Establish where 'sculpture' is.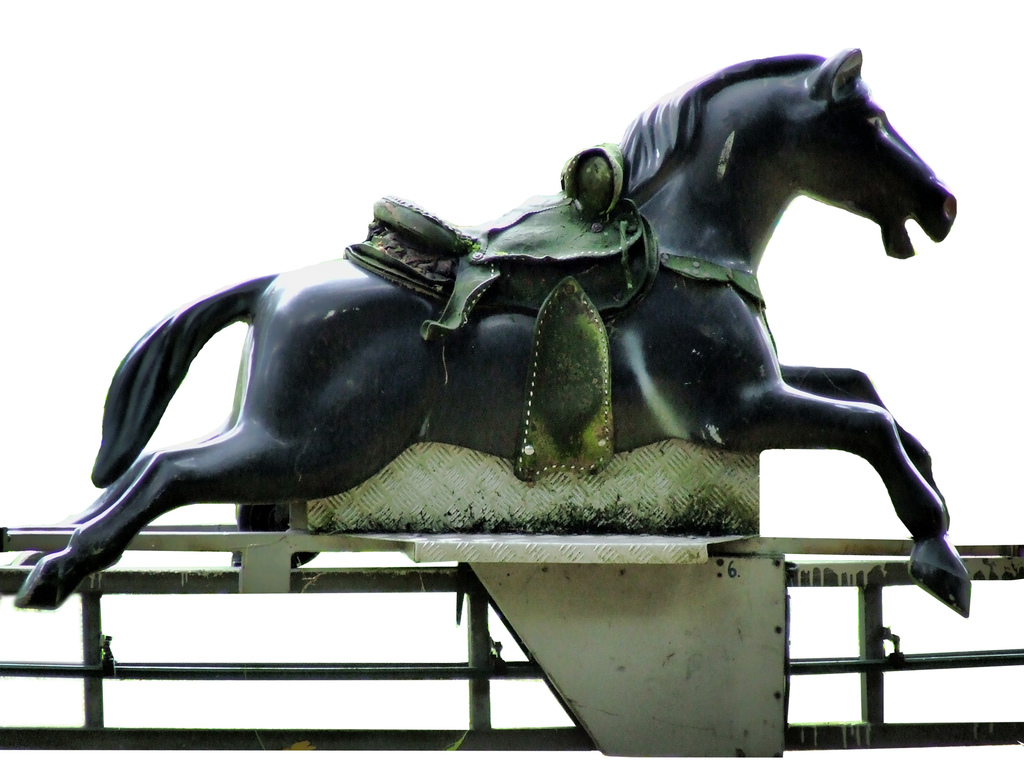
Established at rect(49, 58, 947, 648).
